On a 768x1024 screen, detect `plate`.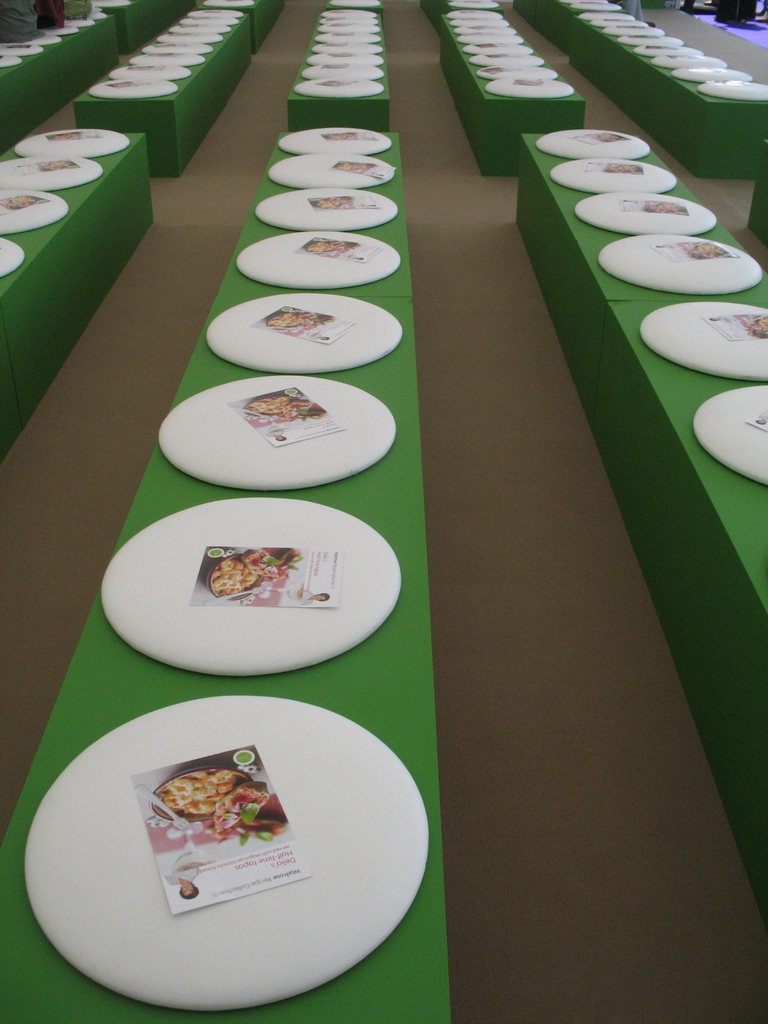
x1=262 y1=147 x2=391 y2=192.
